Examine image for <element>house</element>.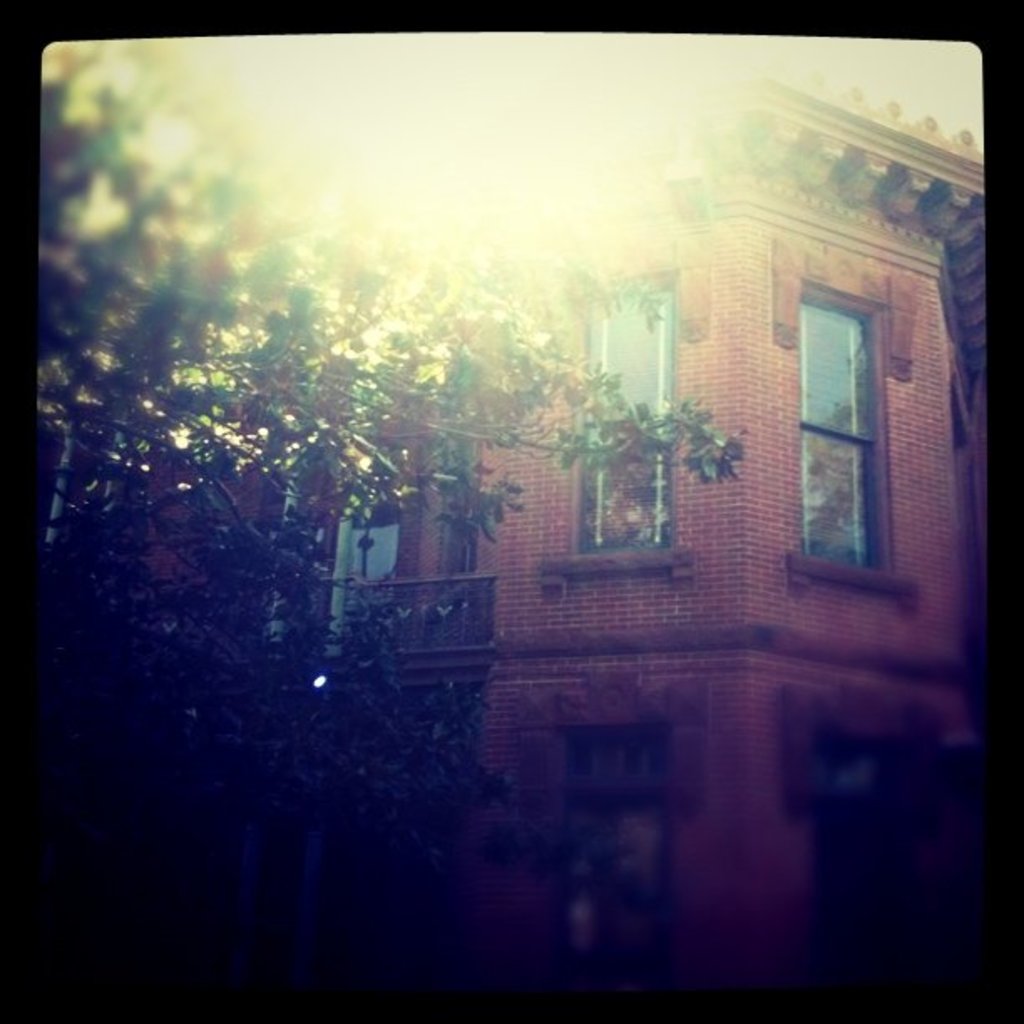
Examination result: [left=0, top=20, right=989, bottom=910].
